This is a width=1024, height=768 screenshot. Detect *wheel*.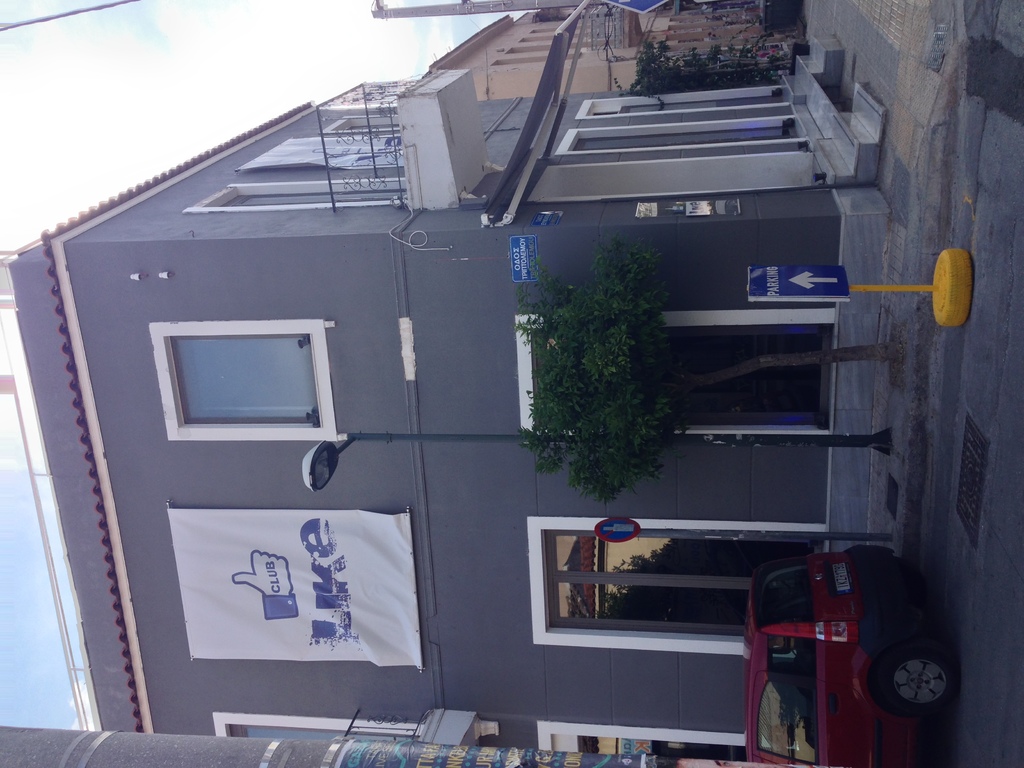
bbox=(879, 635, 945, 740).
